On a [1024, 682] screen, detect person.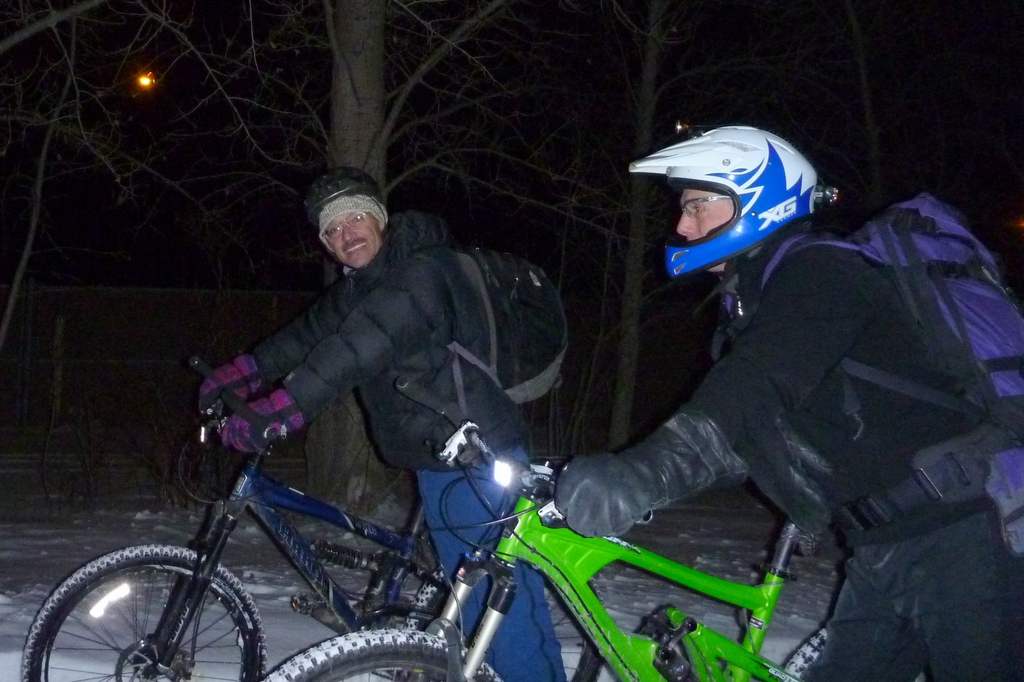
{"x1": 200, "y1": 163, "x2": 563, "y2": 681}.
